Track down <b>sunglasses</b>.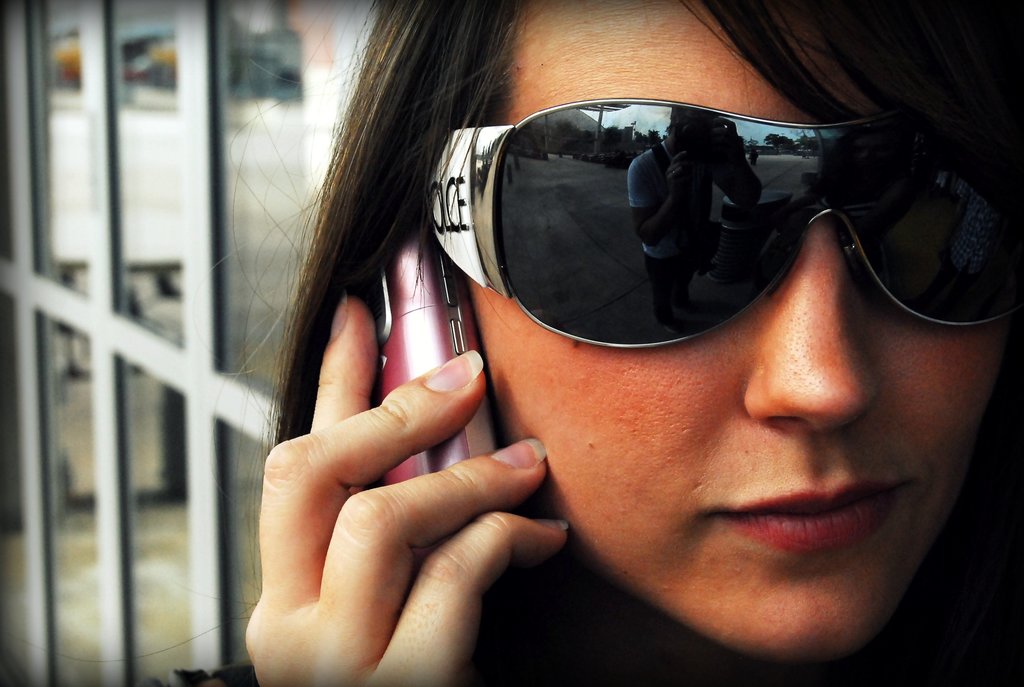
Tracked to select_region(425, 98, 1023, 353).
